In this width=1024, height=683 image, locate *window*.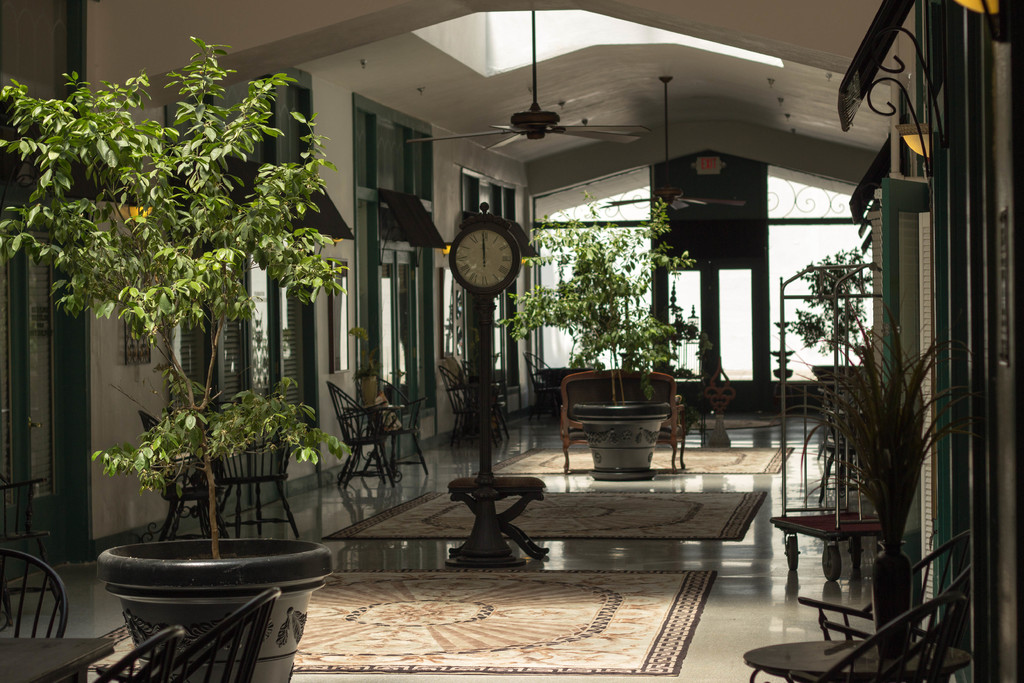
Bounding box: pyautogui.locateOnScreen(716, 270, 758, 382).
